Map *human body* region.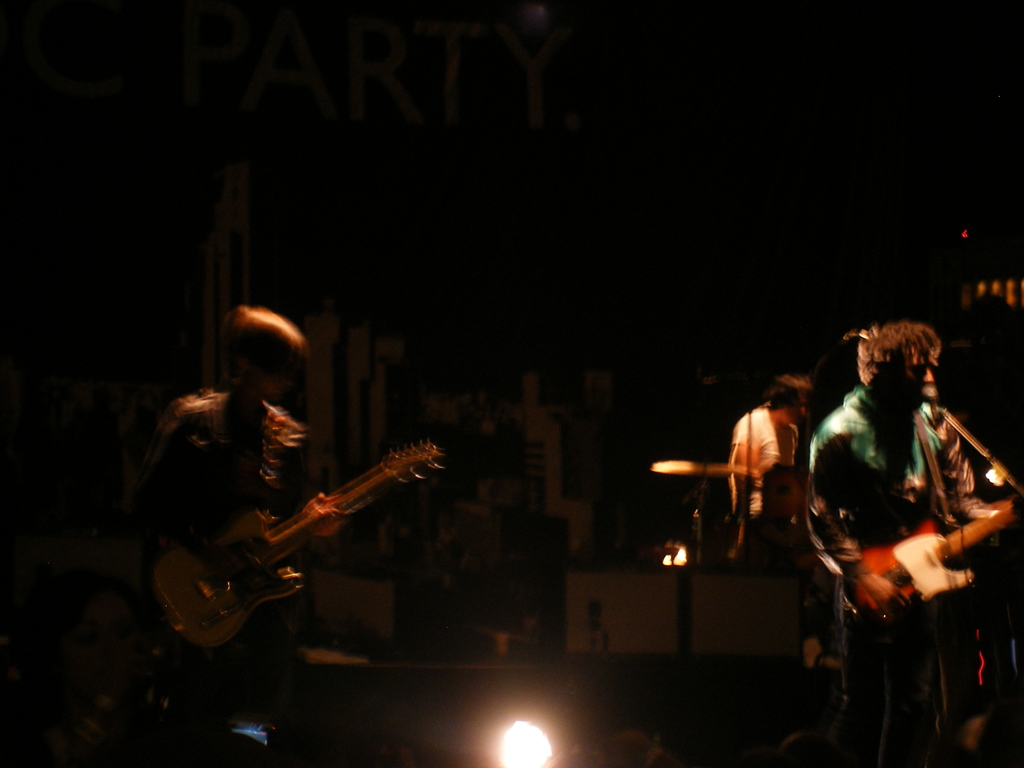
Mapped to <region>795, 315, 1015, 767</region>.
